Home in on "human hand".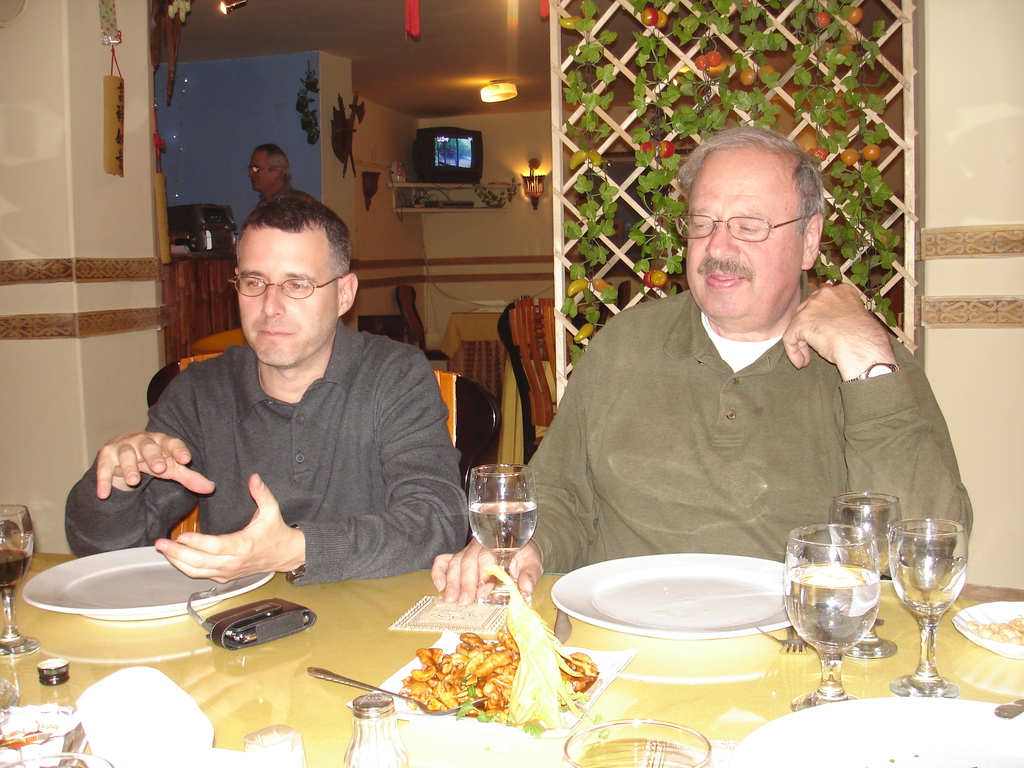
Homed in at (left=427, top=532, right=546, bottom=611).
